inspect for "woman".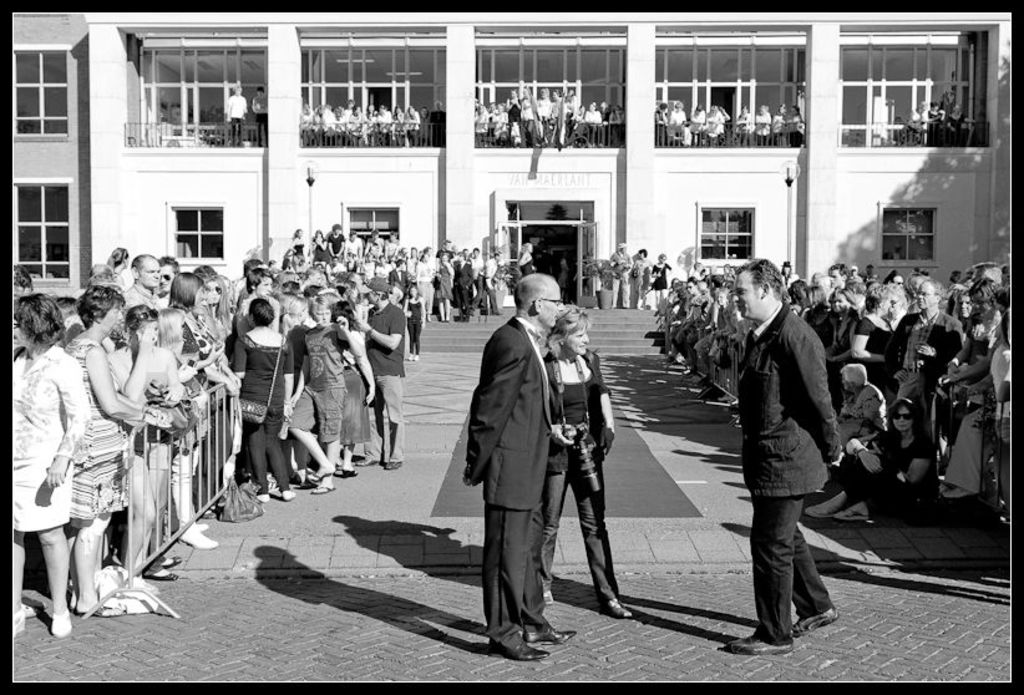
Inspection: (left=412, top=255, right=436, bottom=305).
